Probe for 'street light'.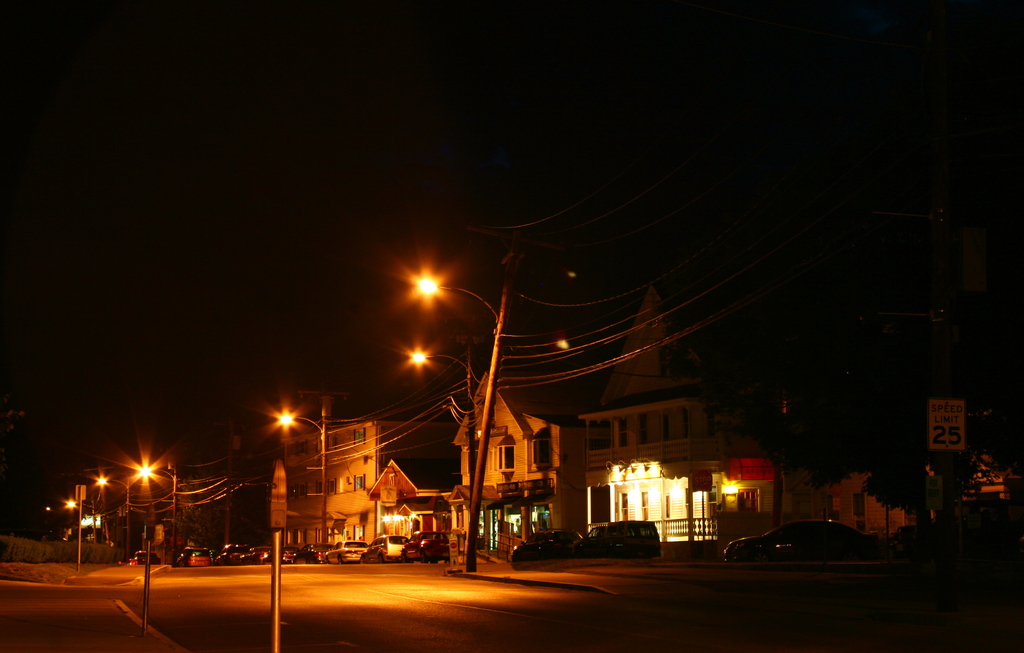
Probe result: (272, 398, 336, 547).
